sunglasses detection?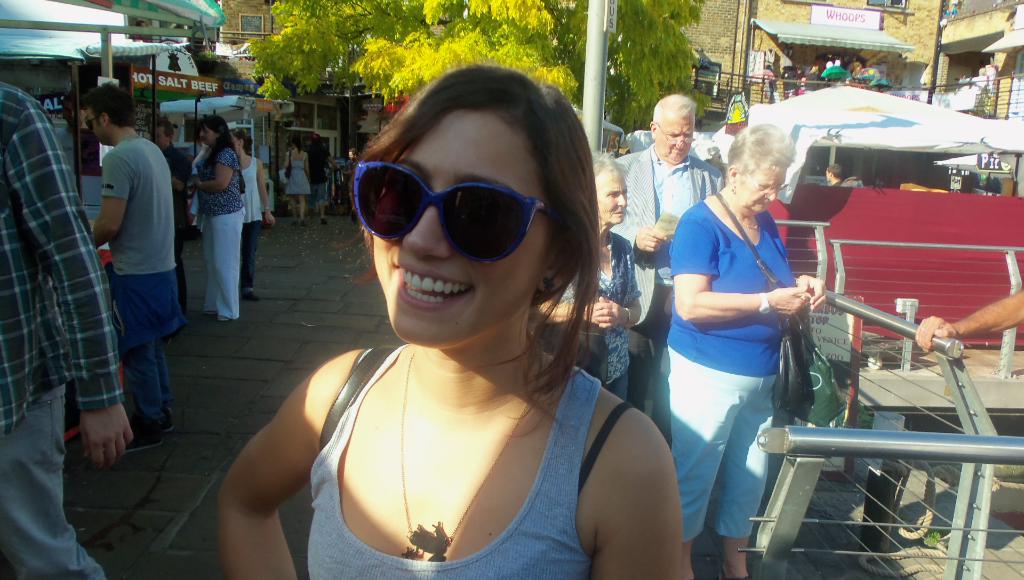
[85, 113, 102, 132]
